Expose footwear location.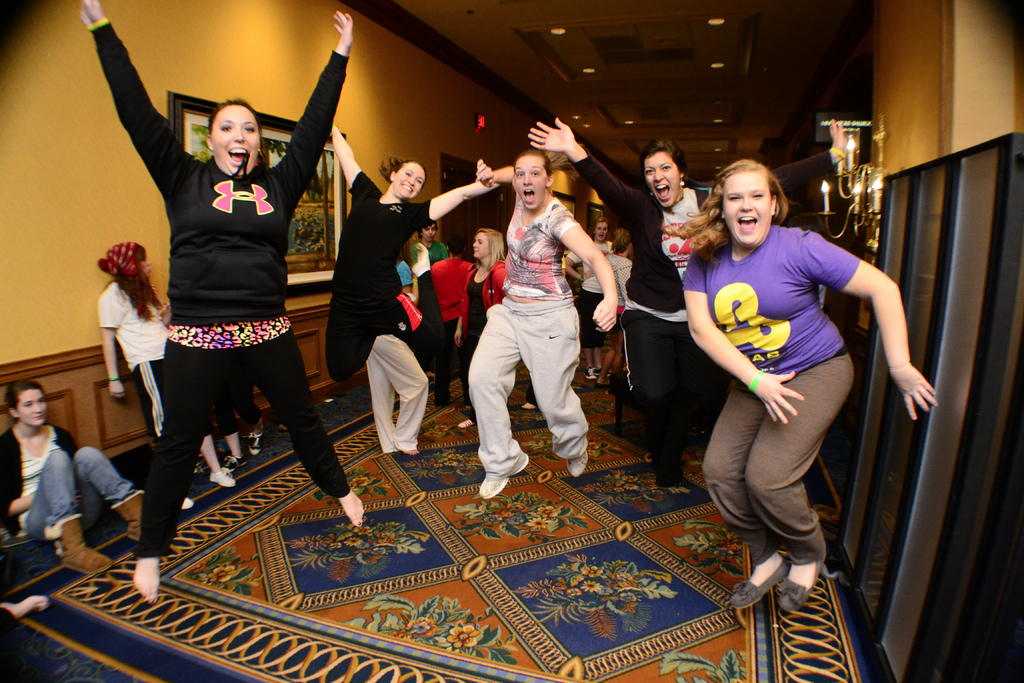
Exposed at <region>602, 385, 615, 394</region>.
